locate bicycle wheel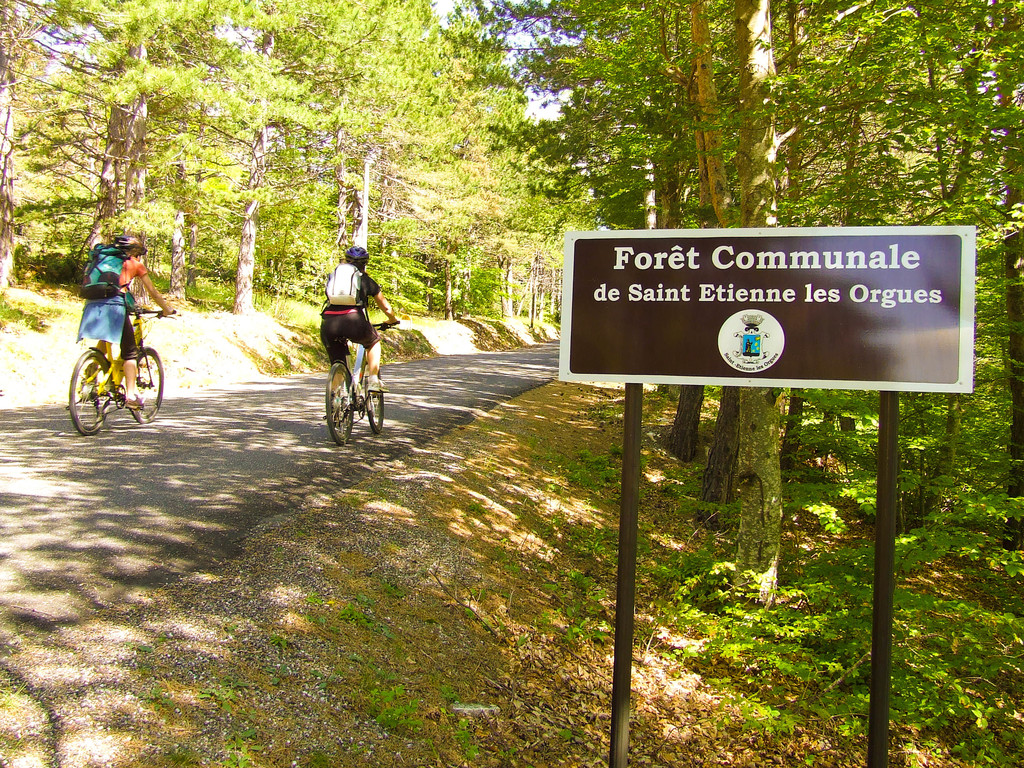
[126, 346, 164, 424]
